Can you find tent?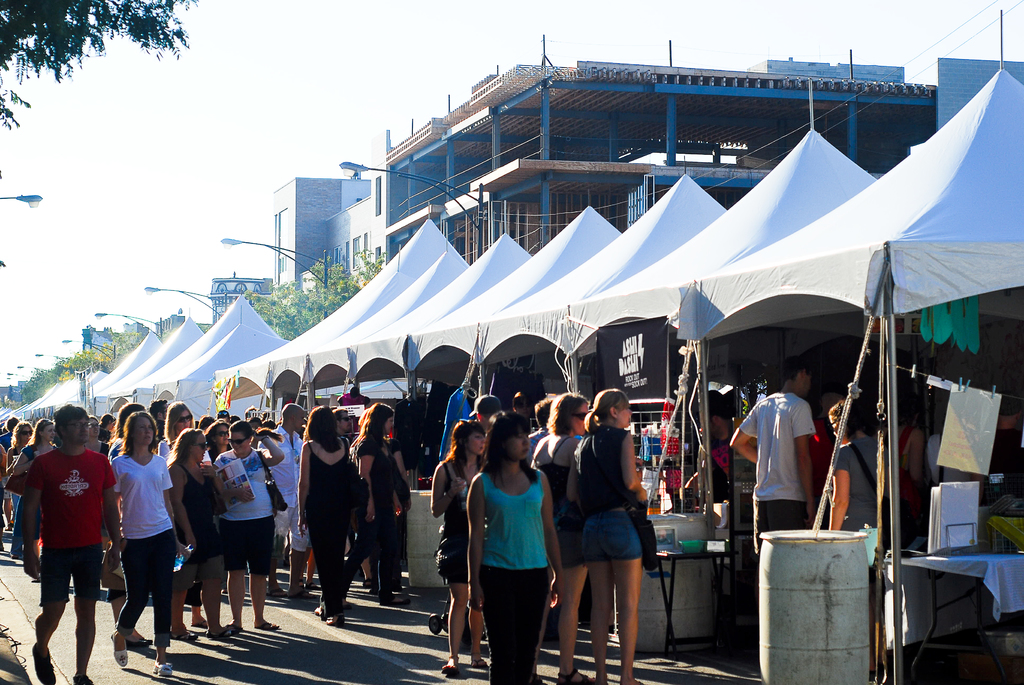
Yes, bounding box: 352 234 531 405.
